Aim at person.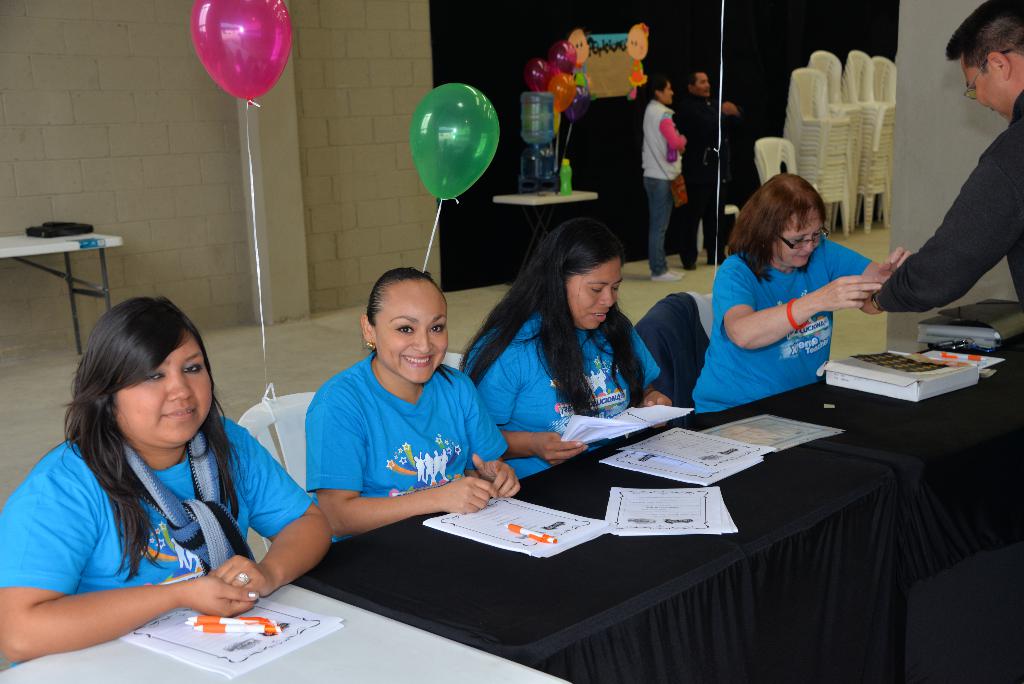
Aimed at l=0, t=295, r=332, b=667.
